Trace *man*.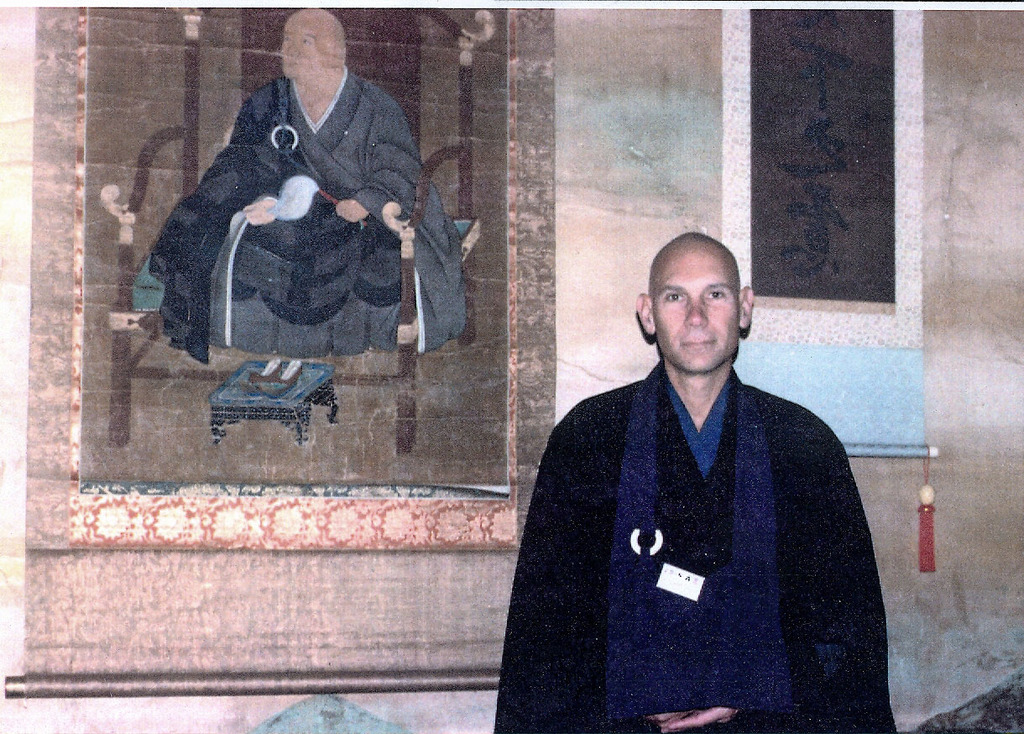
Traced to [133, 15, 457, 360].
